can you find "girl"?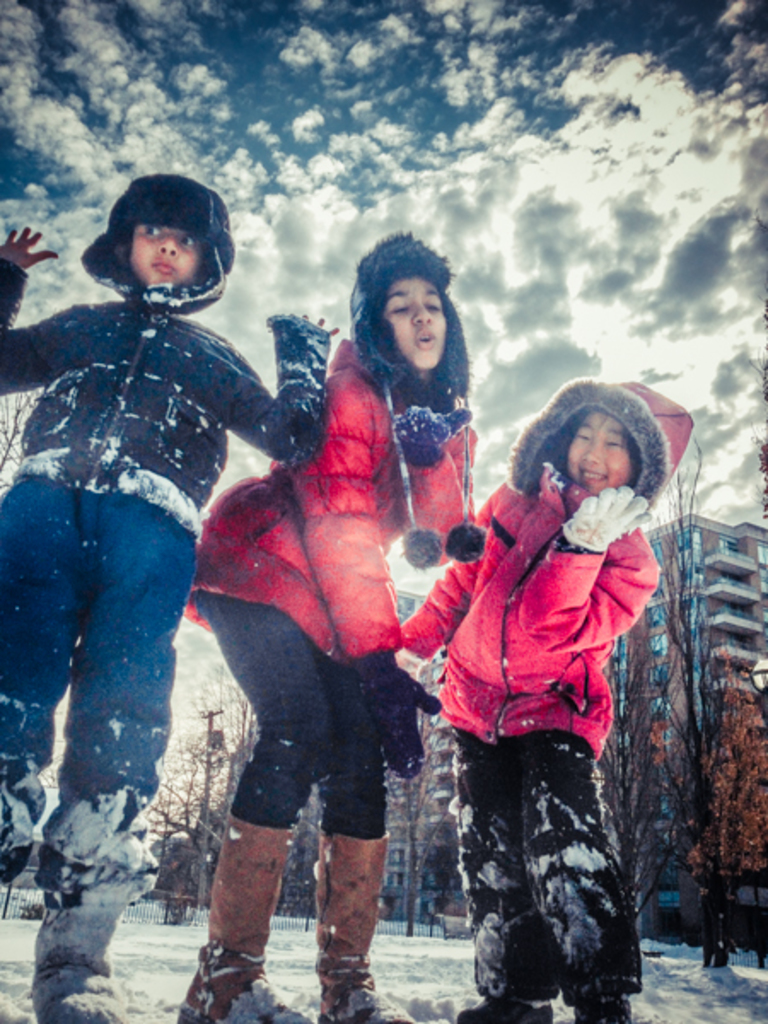
Yes, bounding box: <region>184, 225, 480, 1022</region>.
